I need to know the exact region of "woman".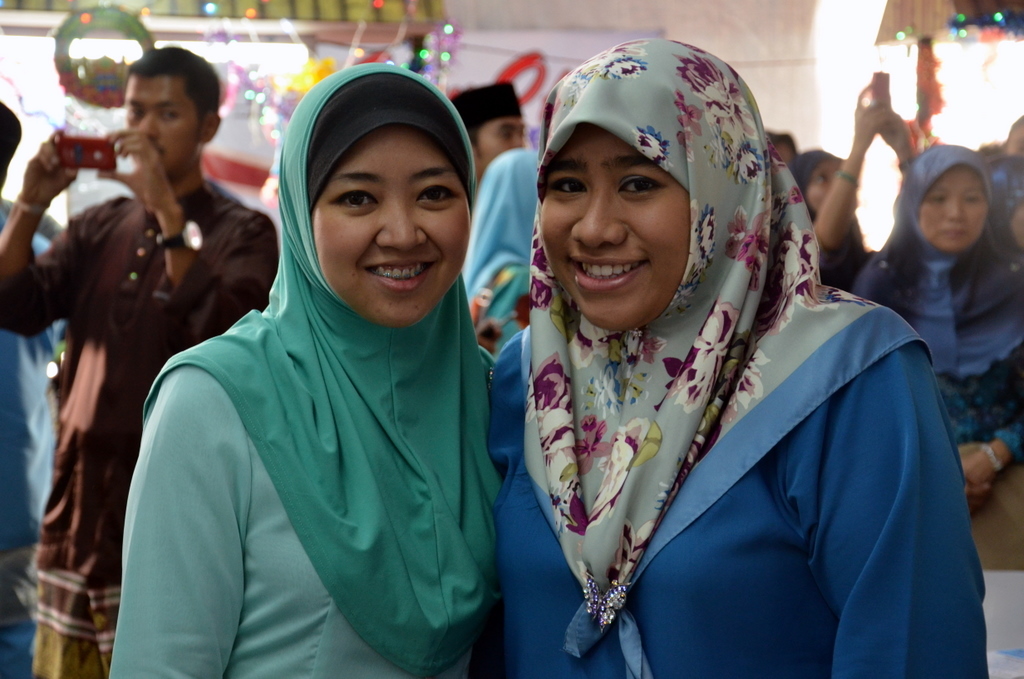
Region: <region>489, 36, 988, 678</region>.
